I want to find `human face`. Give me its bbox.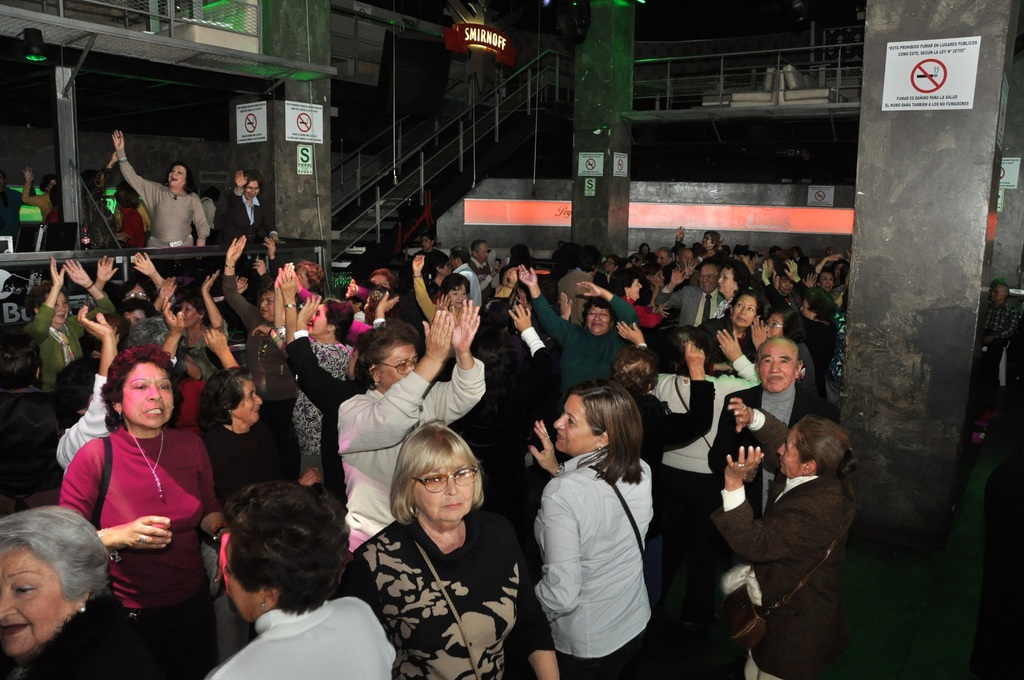
Rect(499, 271, 511, 288).
